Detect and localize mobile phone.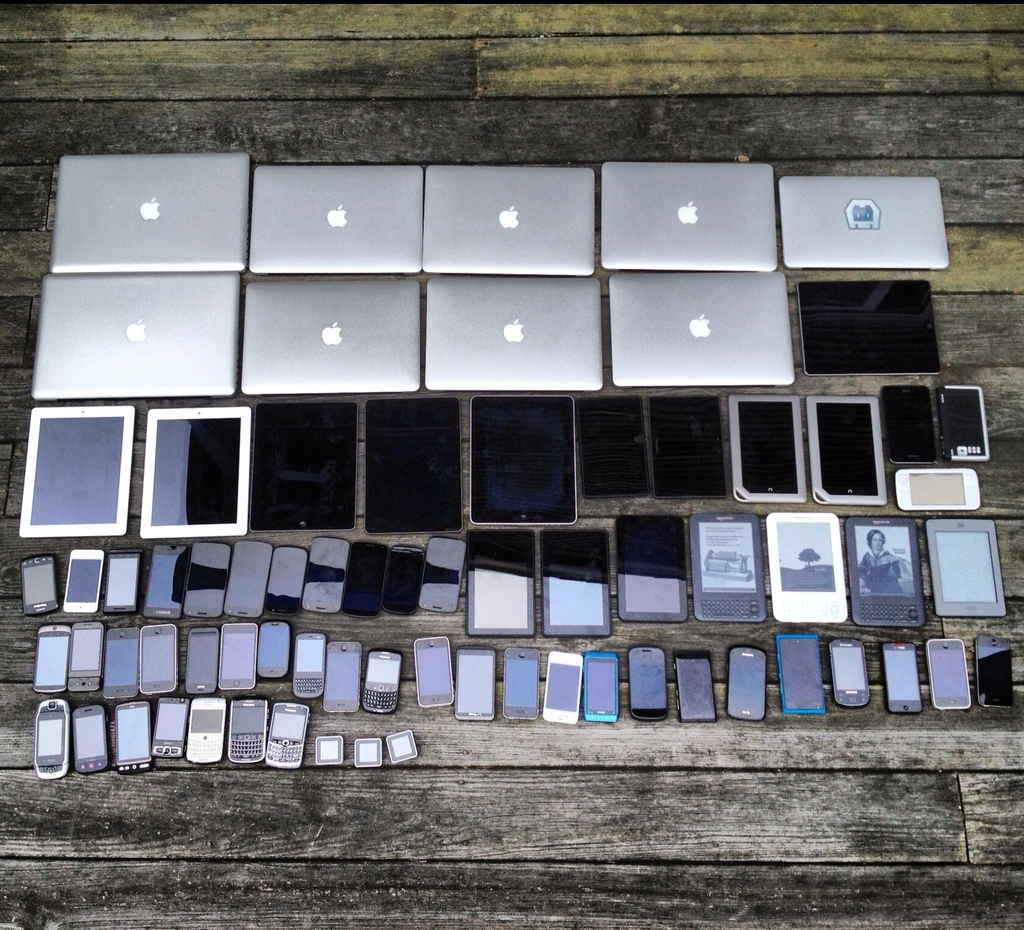
Localized at detection(382, 544, 425, 615).
